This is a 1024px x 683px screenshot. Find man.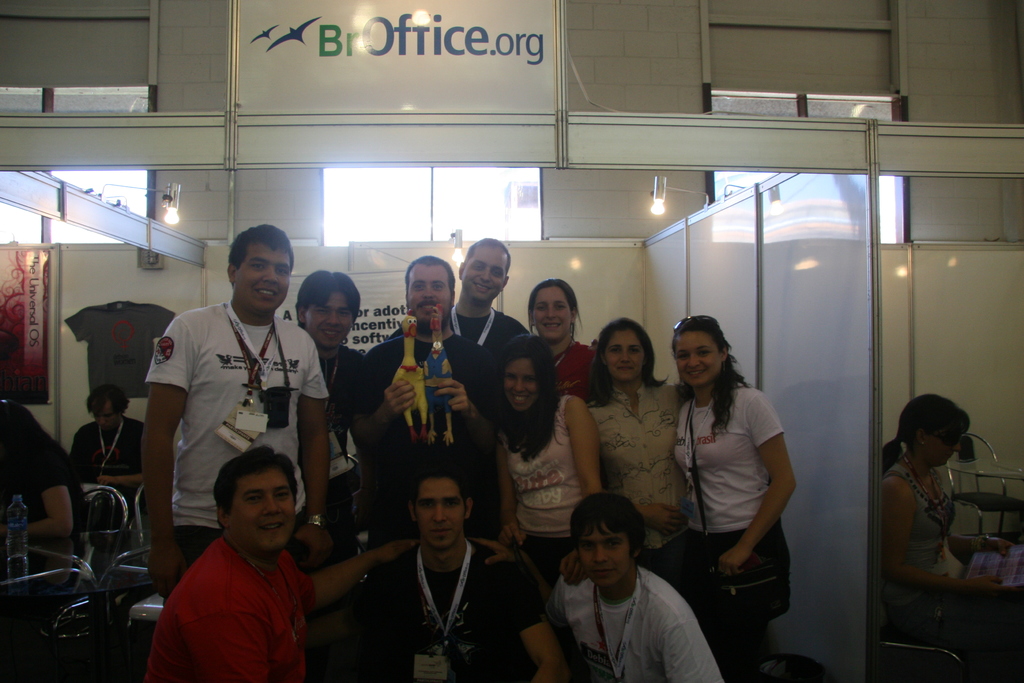
Bounding box: select_region(142, 222, 331, 599).
